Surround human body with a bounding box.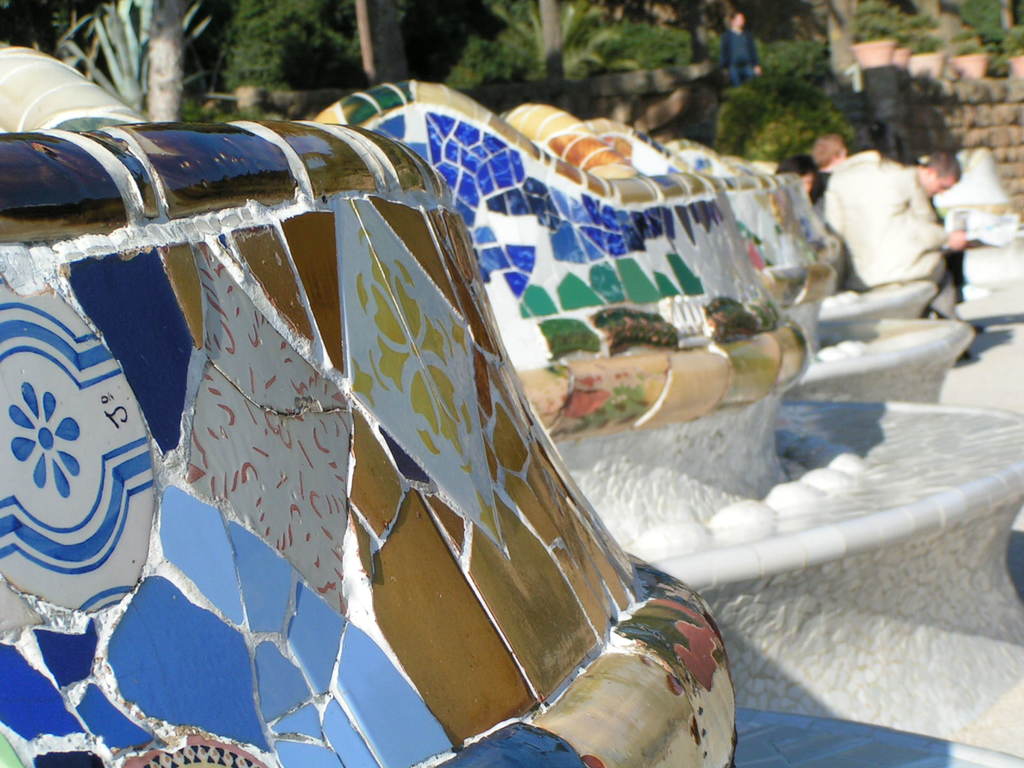
[x1=842, y1=152, x2=970, y2=367].
